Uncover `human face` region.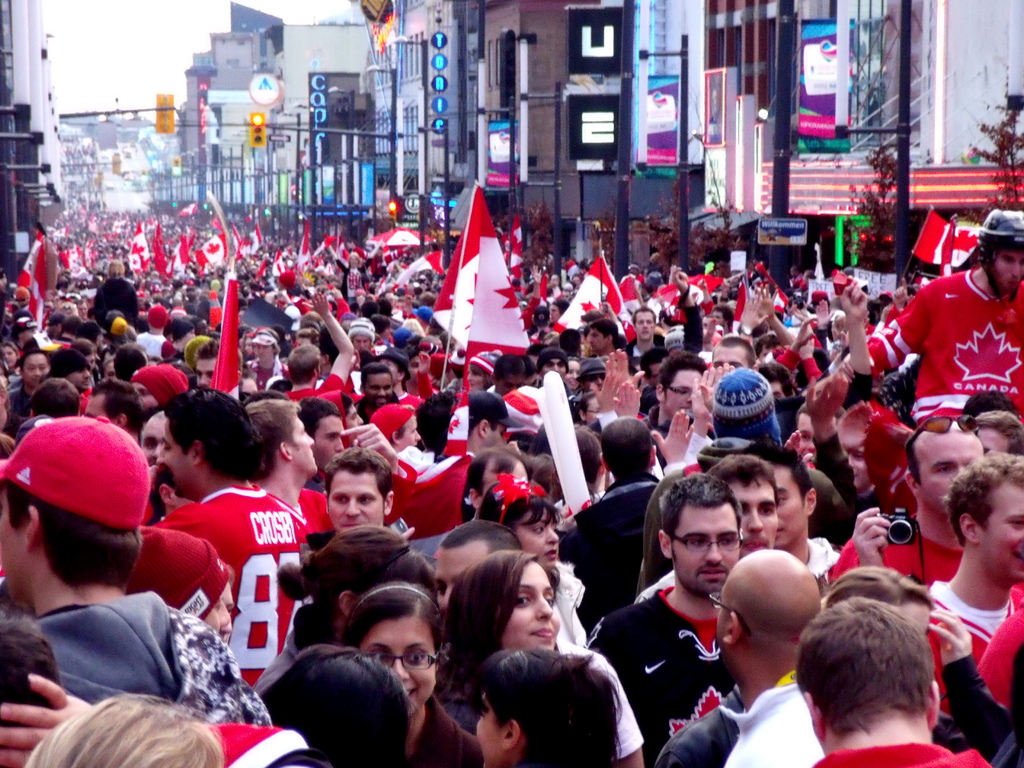
Uncovered: region(396, 413, 419, 451).
